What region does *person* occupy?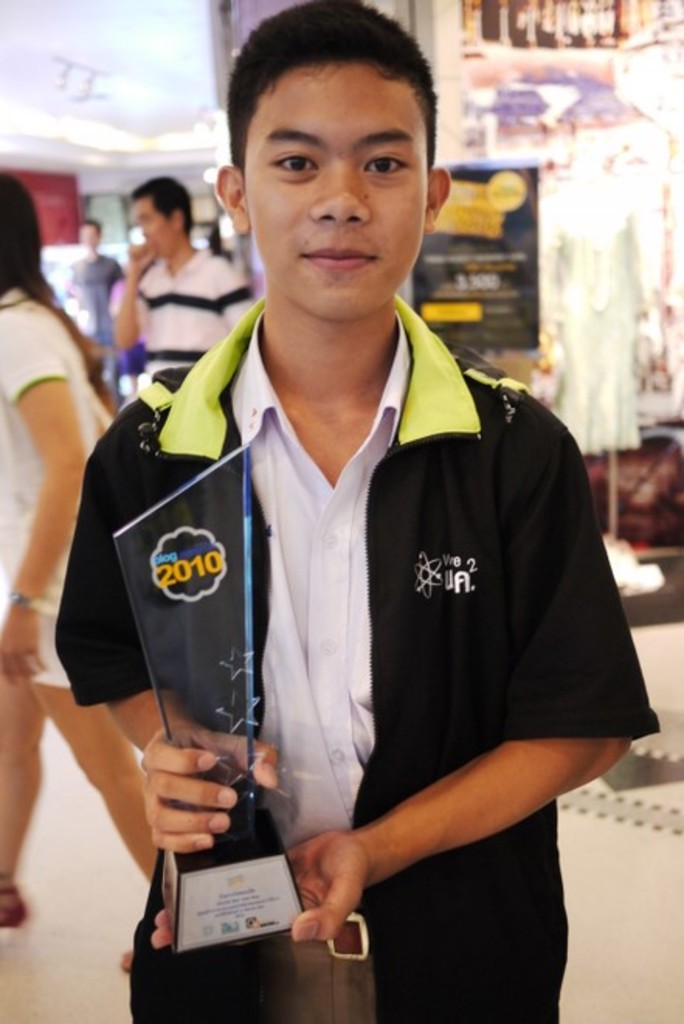
left=93, top=29, right=631, bottom=1001.
